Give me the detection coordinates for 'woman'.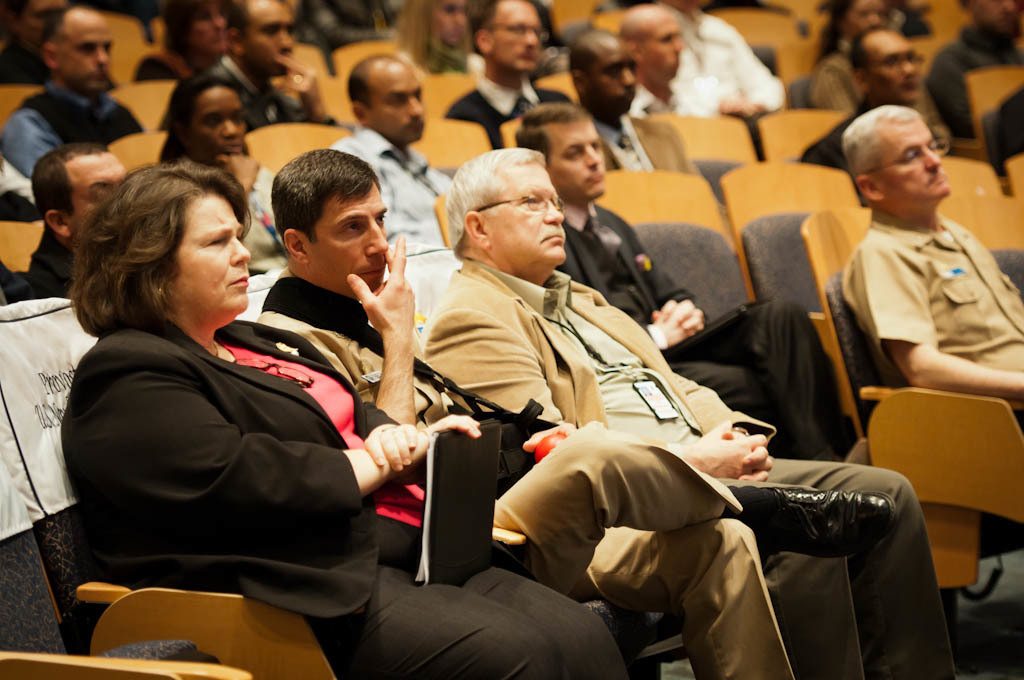
bbox(138, 0, 230, 80).
